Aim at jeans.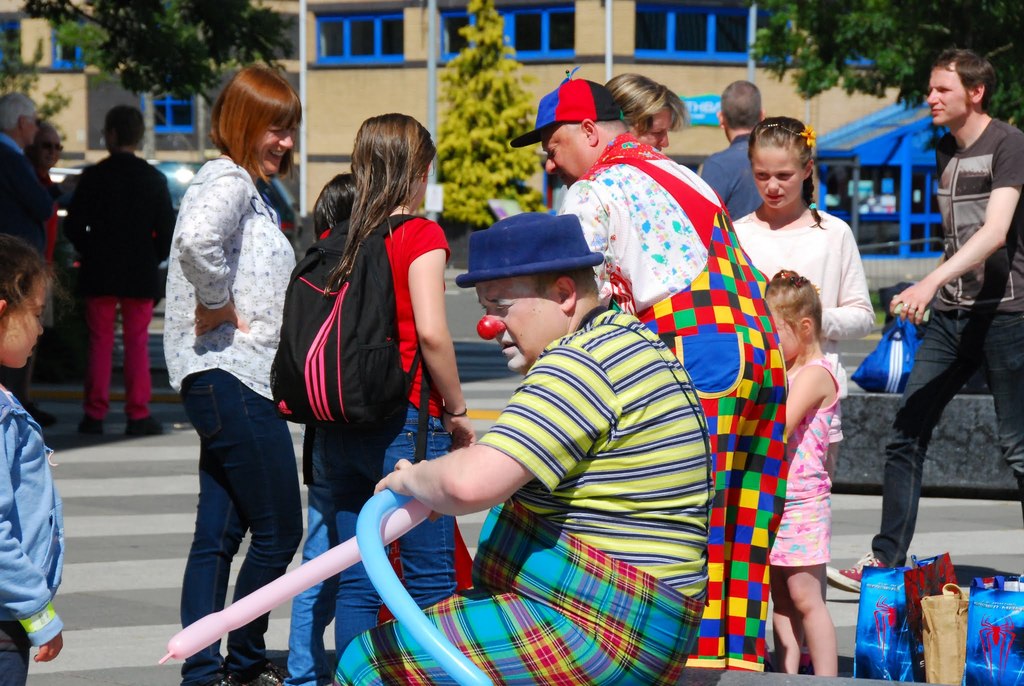
Aimed at x1=172, y1=374, x2=301, y2=685.
